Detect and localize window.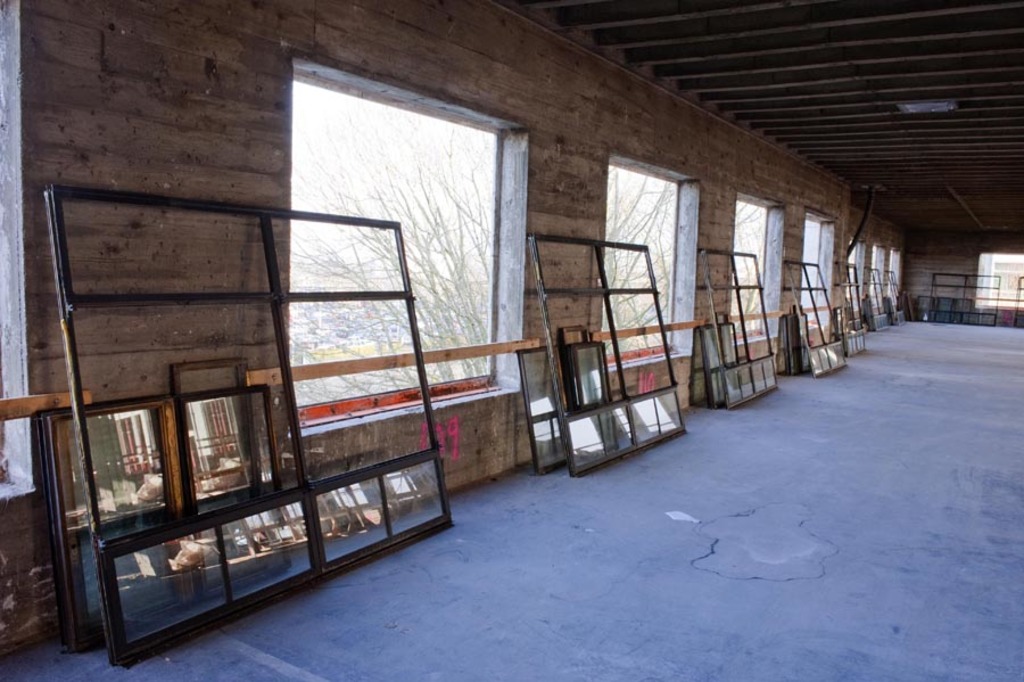
Localized at (968,254,1023,312).
